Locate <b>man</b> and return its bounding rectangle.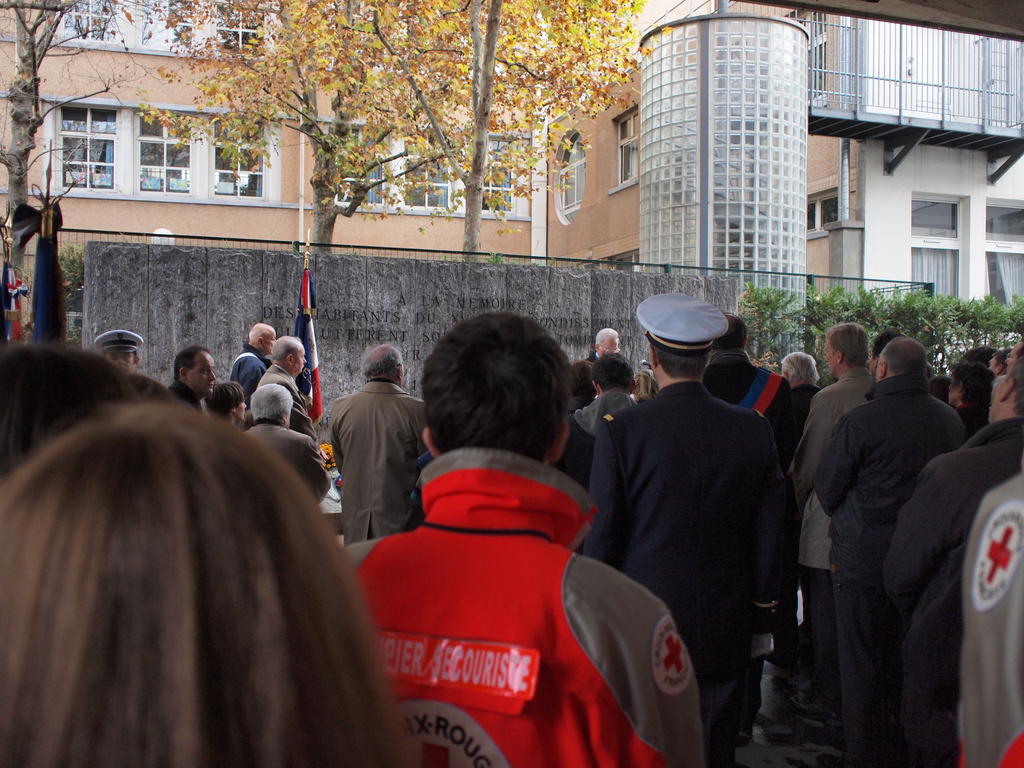
pyautogui.locateOnScreen(562, 353, 646, 508).
